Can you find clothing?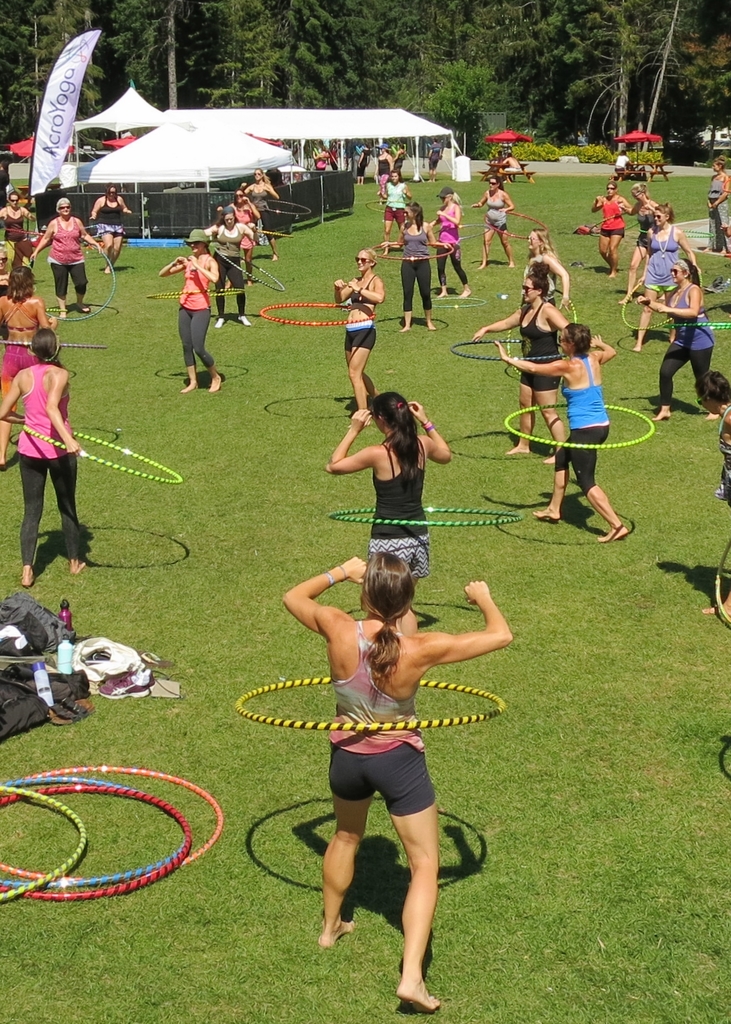
Yes, bounding box: locate(178, 257, 222, 378).
